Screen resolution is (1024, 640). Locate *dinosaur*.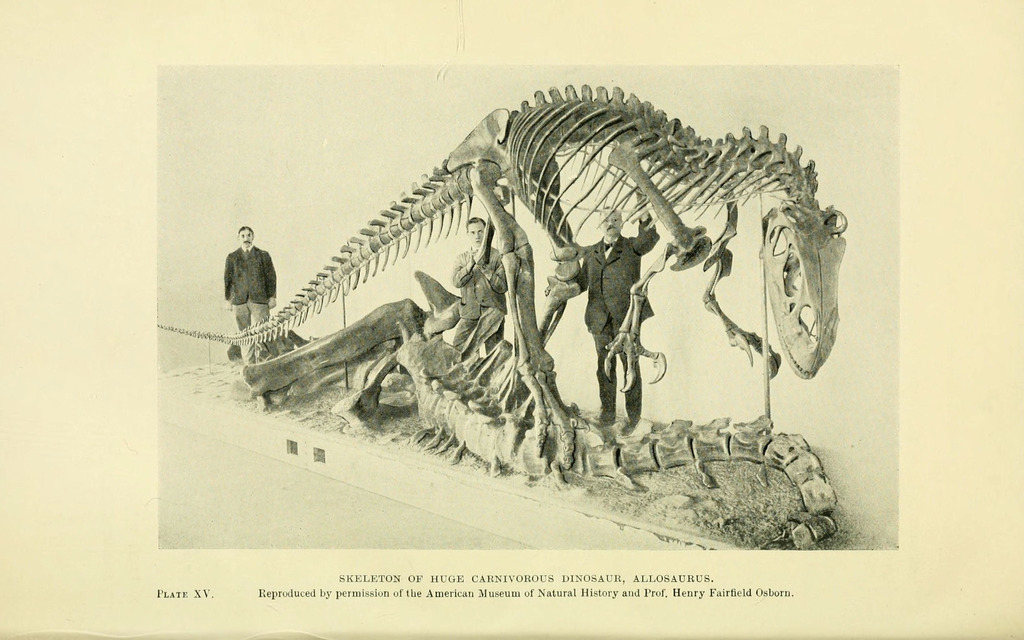
[left=229, top=263, right=836, bottom=554].
